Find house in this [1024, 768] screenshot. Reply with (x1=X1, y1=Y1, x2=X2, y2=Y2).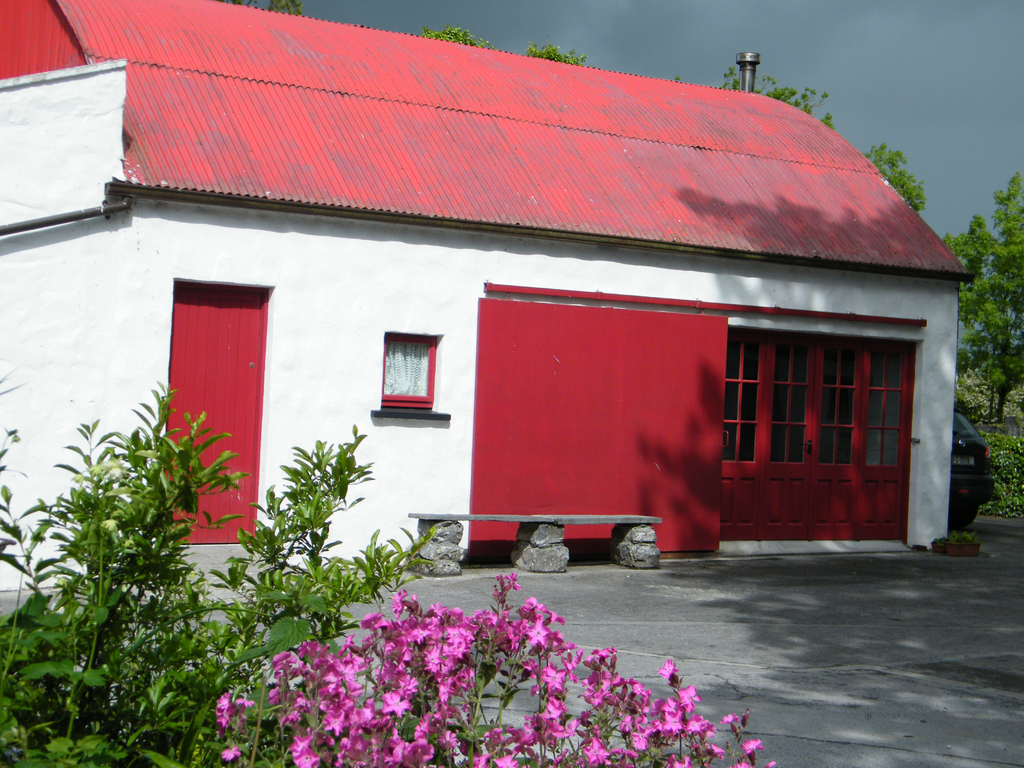
(x1=0, y1=0, x2=979, y2=550).
